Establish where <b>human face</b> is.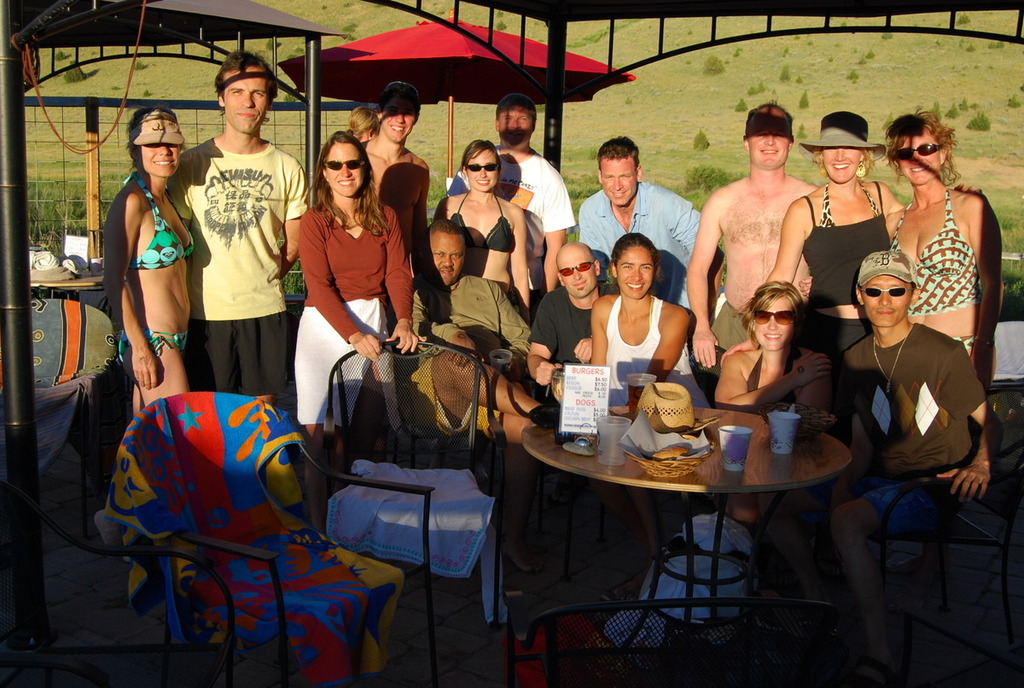
Established at rect(603, 157, 637, 207).
